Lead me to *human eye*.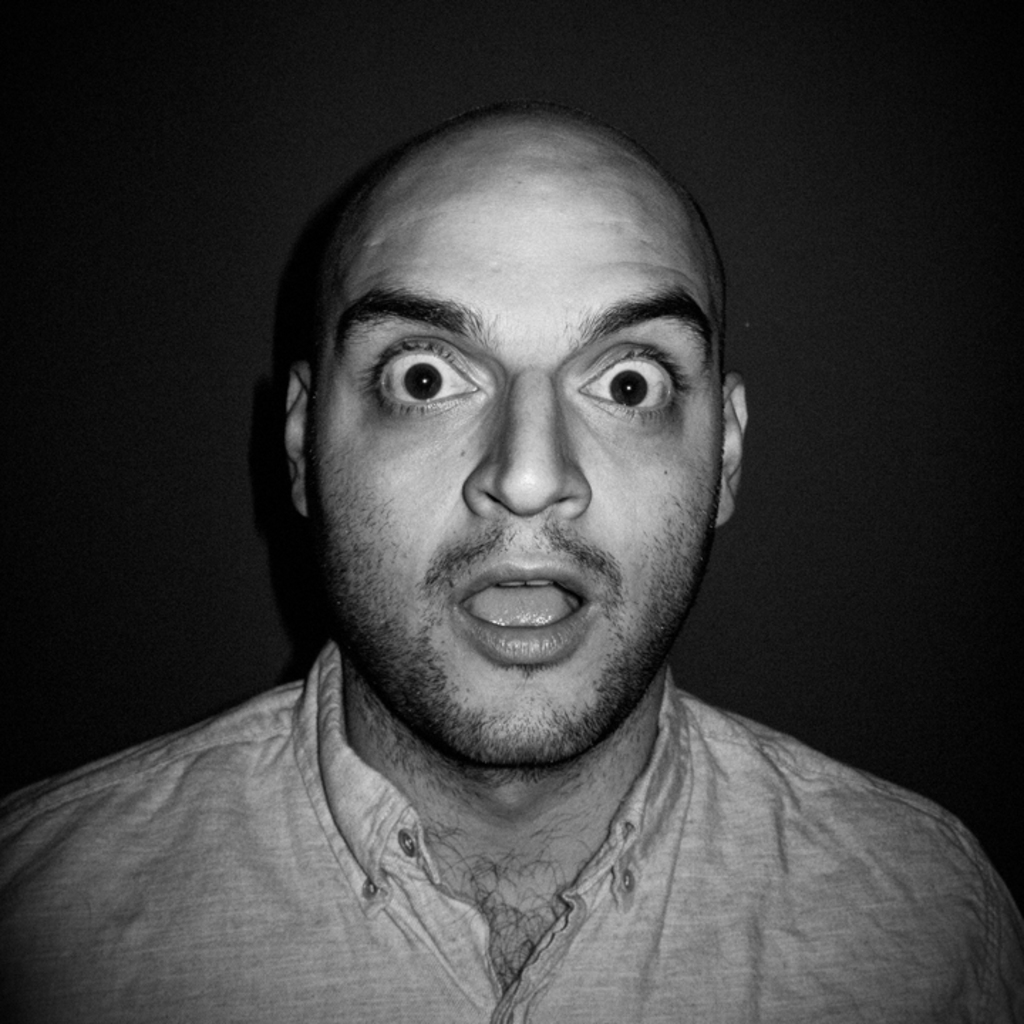
Lead to 348,314,482,437.
